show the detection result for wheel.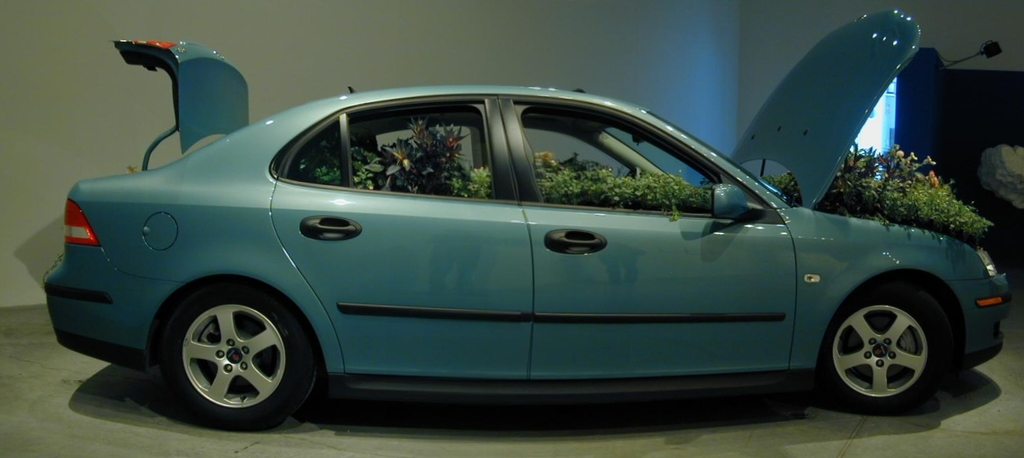
<bbox>149, 292, 303, 425</bbox>.
